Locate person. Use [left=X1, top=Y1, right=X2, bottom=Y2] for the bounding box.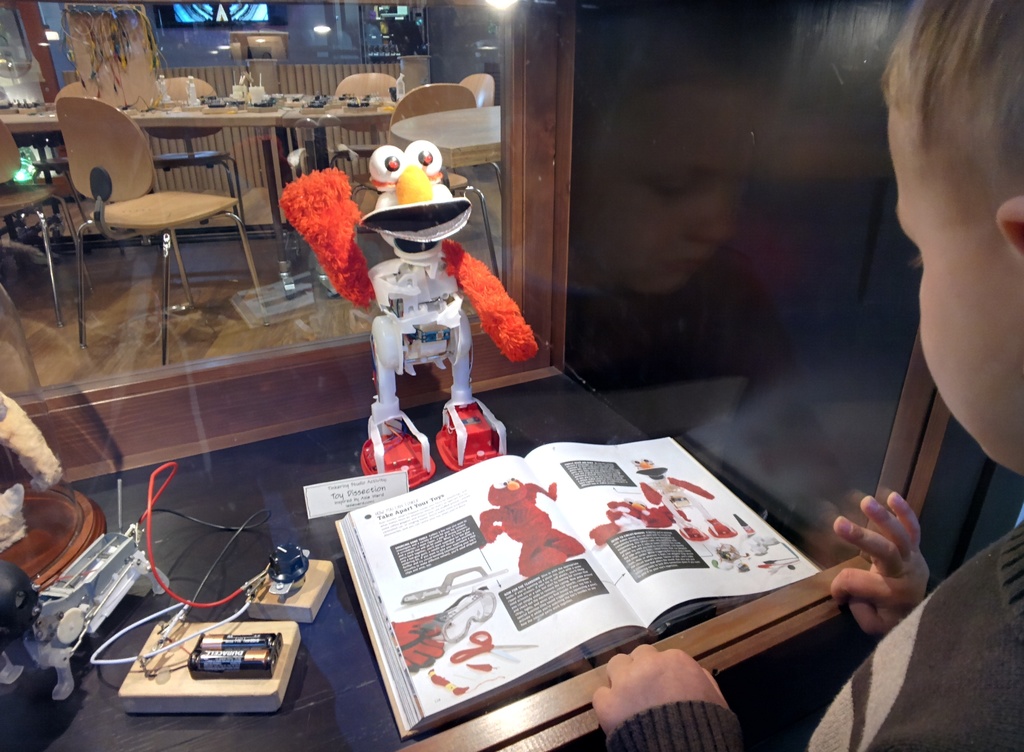
[left=588, top=0, right=1023, bottom=751].
